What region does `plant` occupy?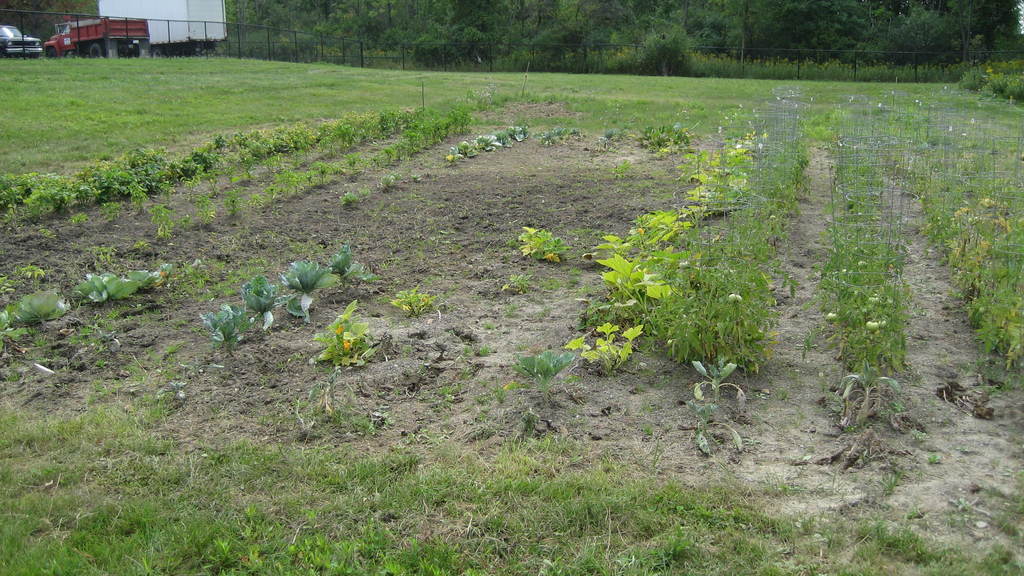
(661, 109, 833, 404).
